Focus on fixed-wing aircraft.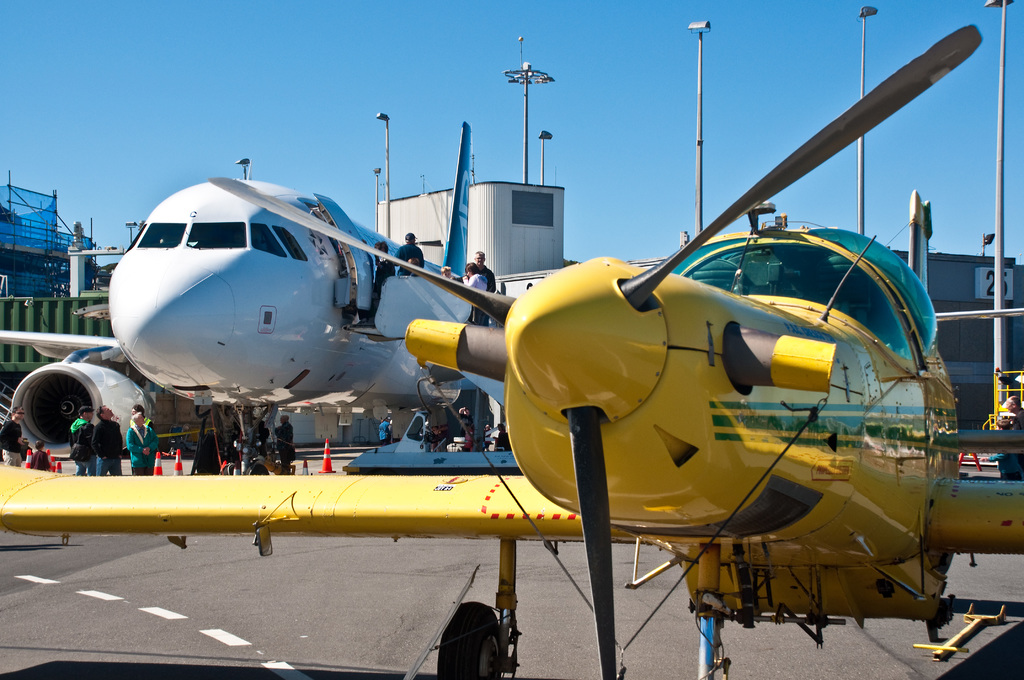
Focused at box(0, 24, 1023, 679).
